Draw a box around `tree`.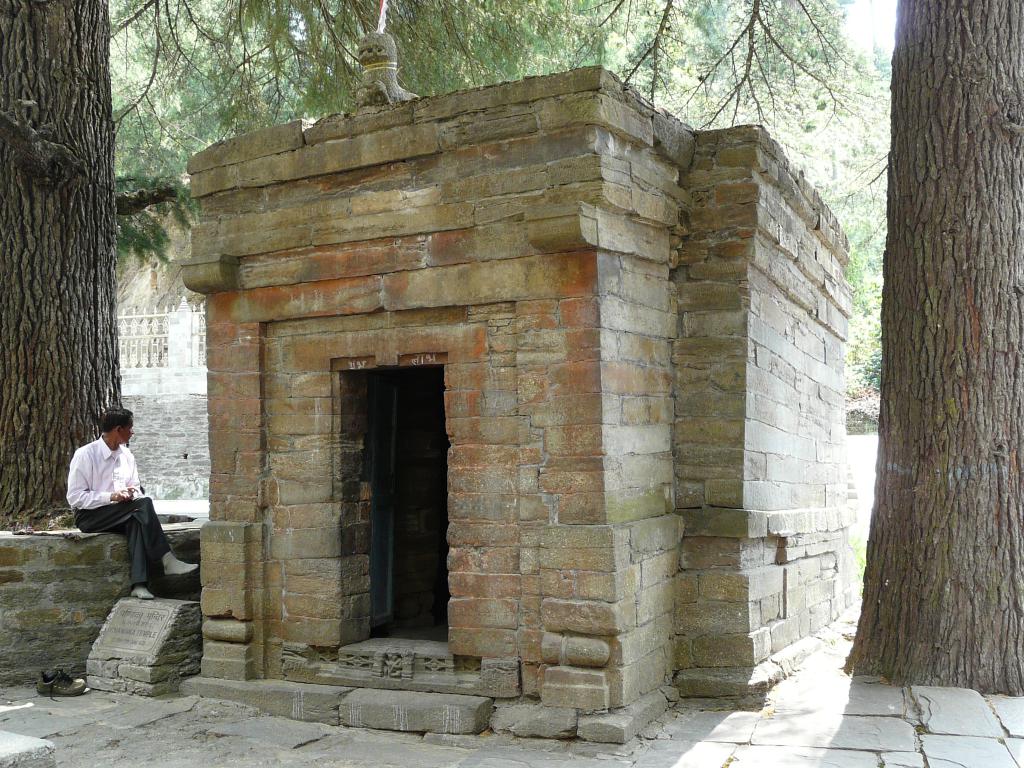
select_region(835, 7, 1014, 714).
